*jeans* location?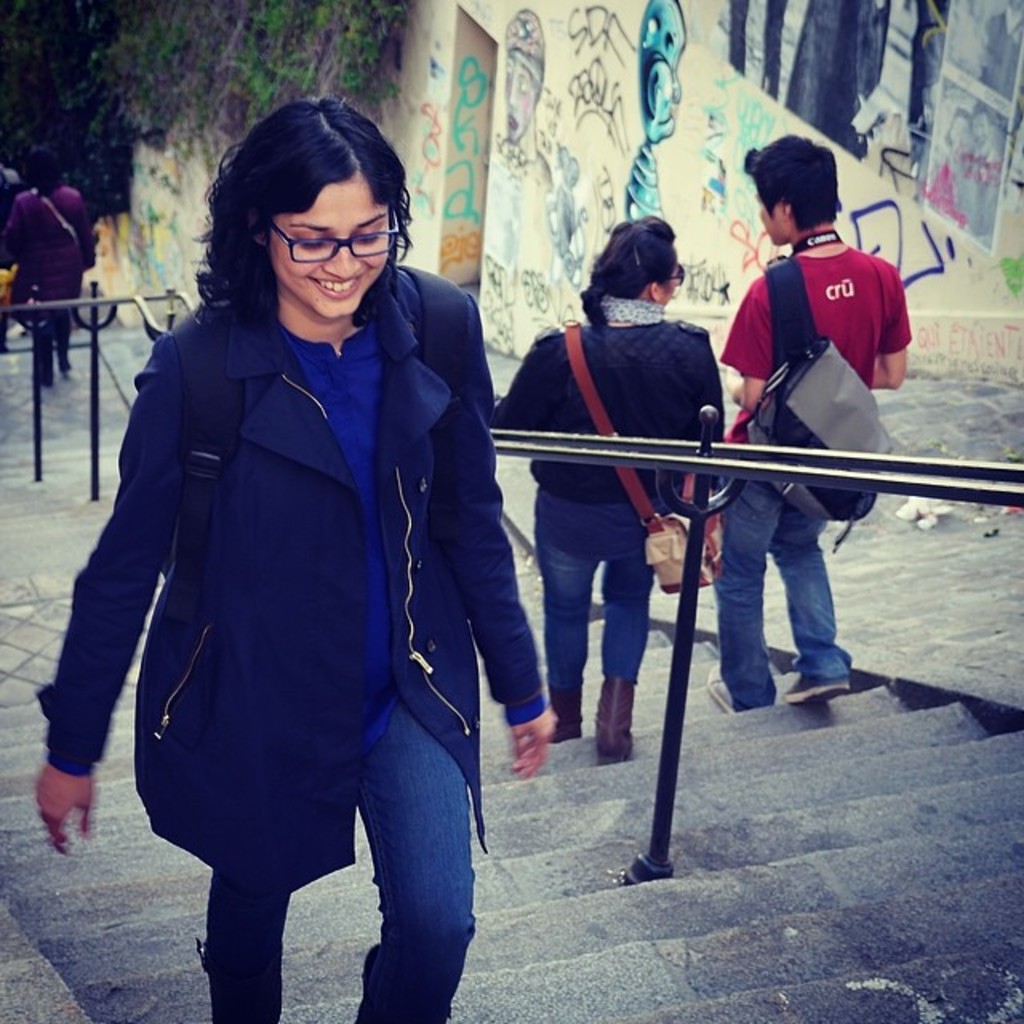
(left=538, top=485, right=683, bottom=685)
